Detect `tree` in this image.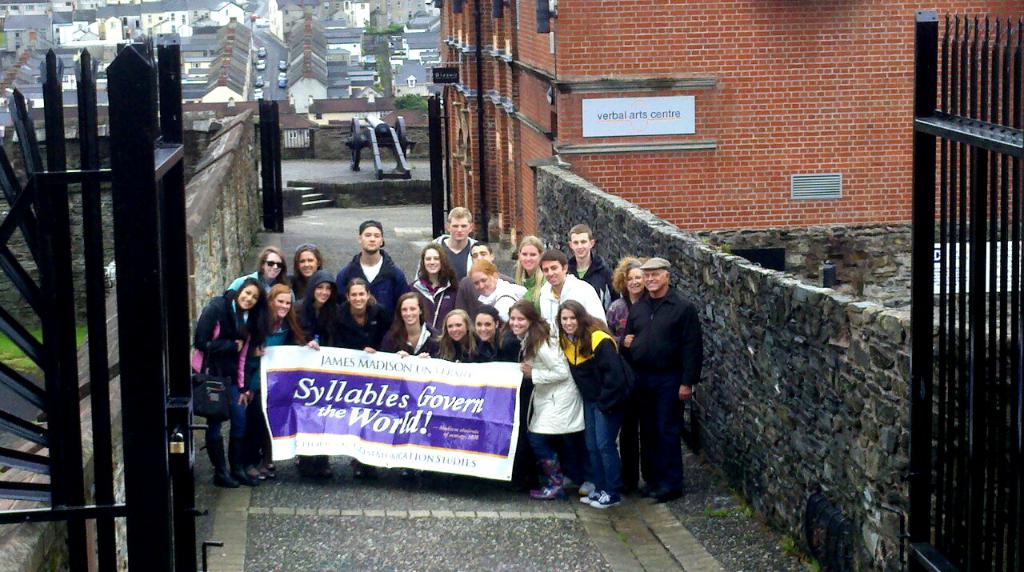
Detection: [360, 20, 401, 36].
